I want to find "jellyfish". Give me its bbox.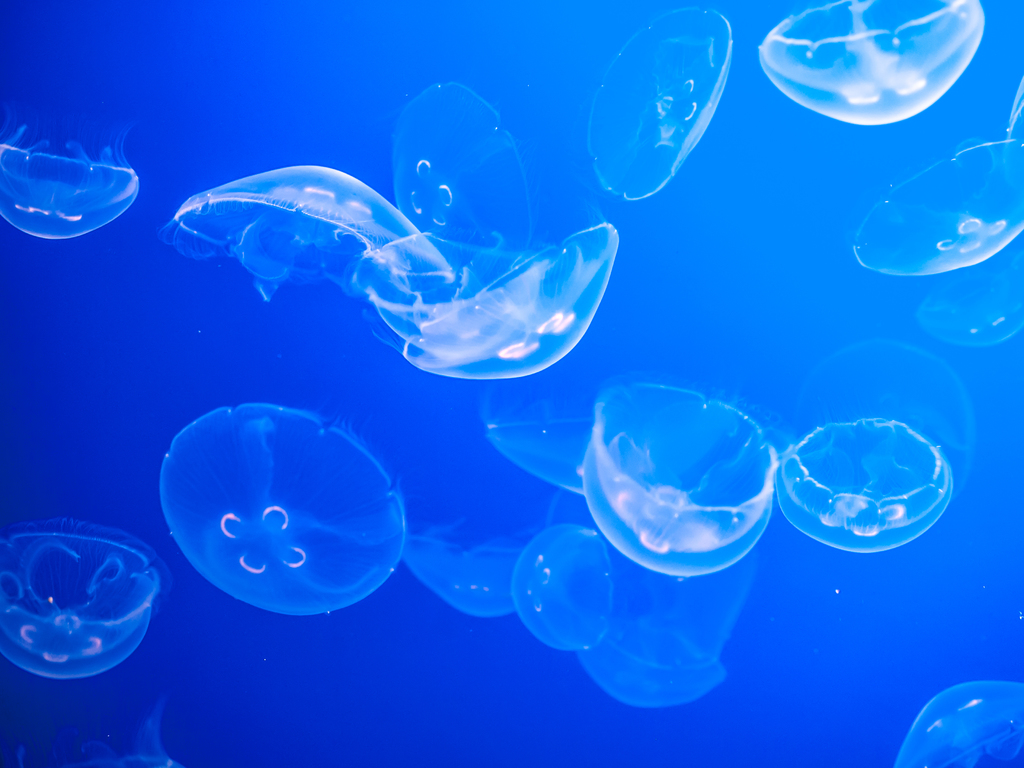
bbox(771, 415, 953, 554).
